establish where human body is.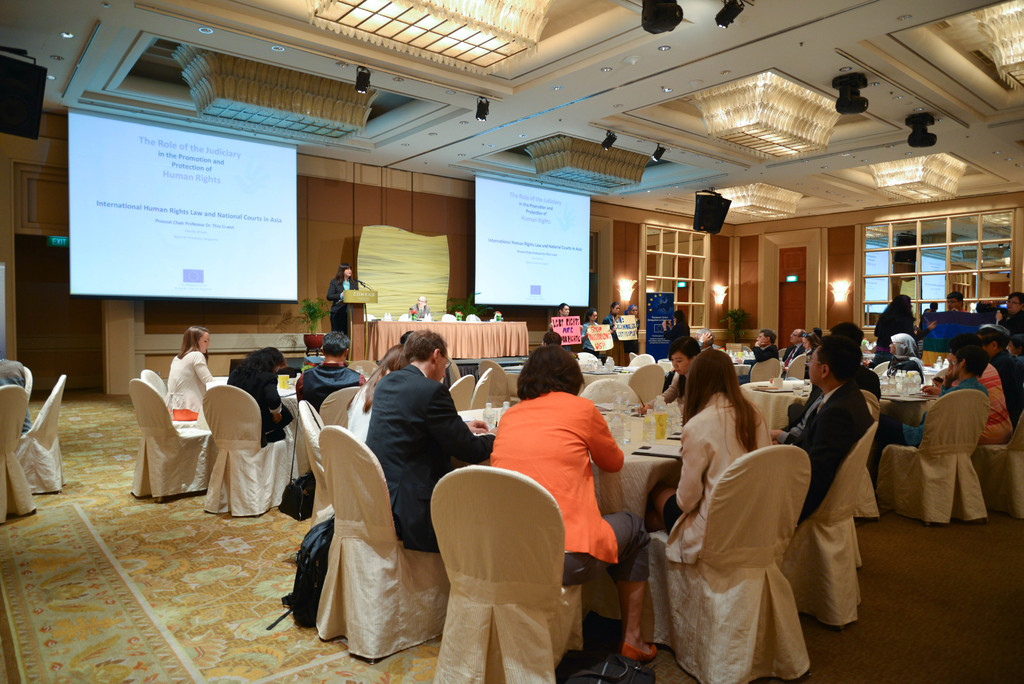
Established at <region>365, 373, 496, 550</region>.
